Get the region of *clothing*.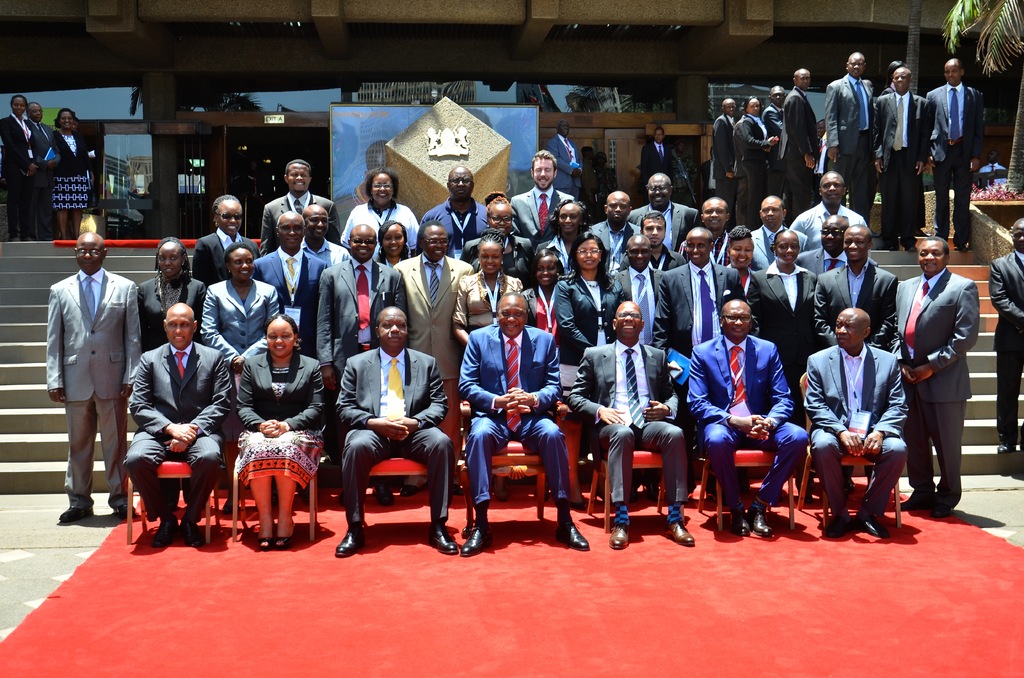
bbox=[251, 190, 353, 241].
